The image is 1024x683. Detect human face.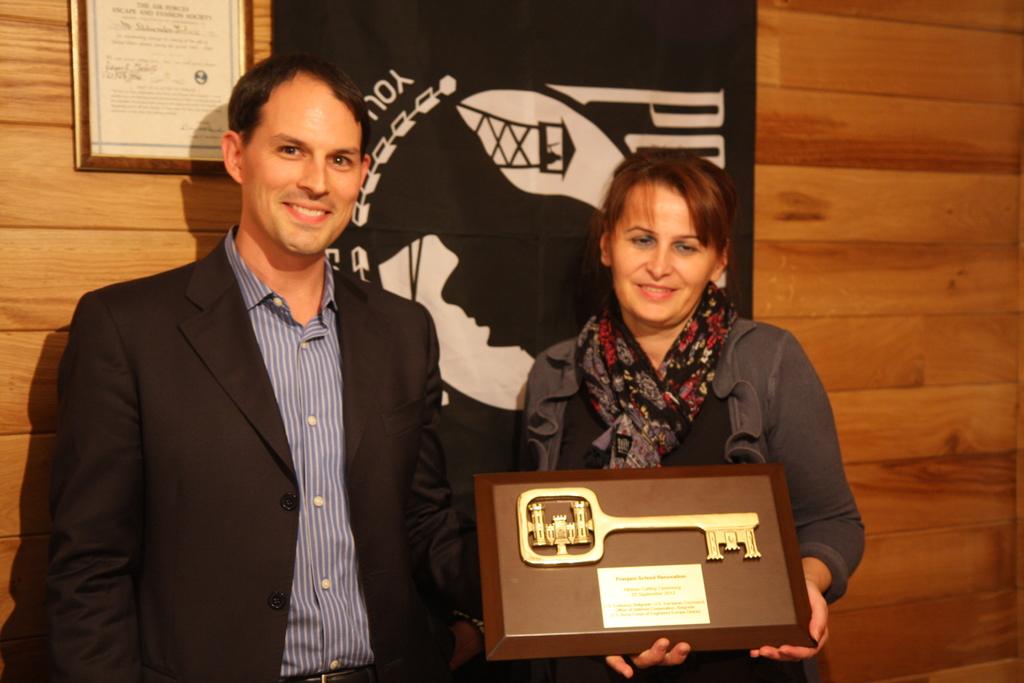
Detection: [left=617, top=183, right=719, bottom=324].
